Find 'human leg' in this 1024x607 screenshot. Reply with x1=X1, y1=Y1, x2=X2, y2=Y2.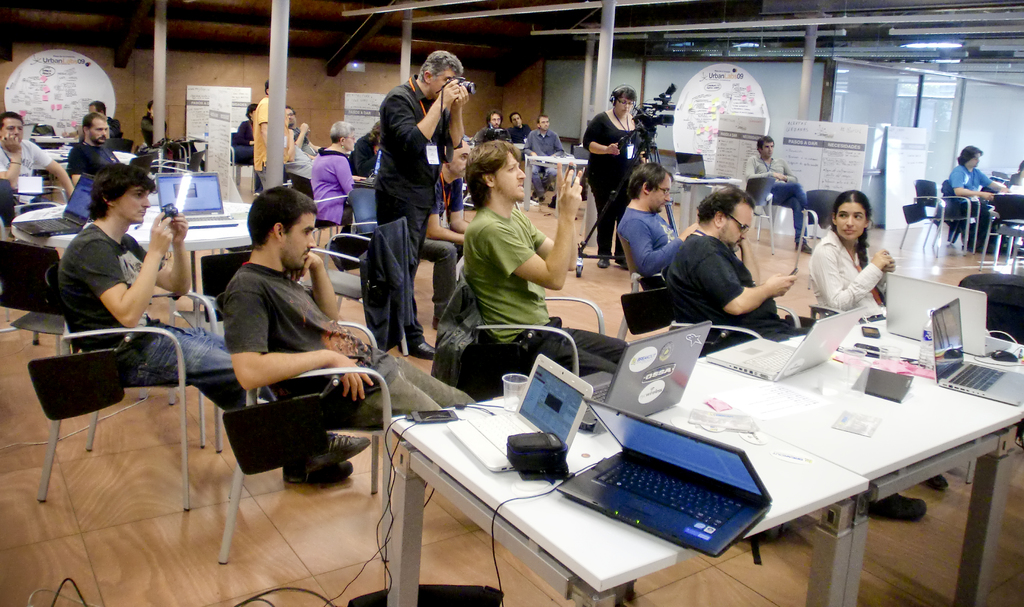
x1=354, y1=361, x2=485, y2=420.
